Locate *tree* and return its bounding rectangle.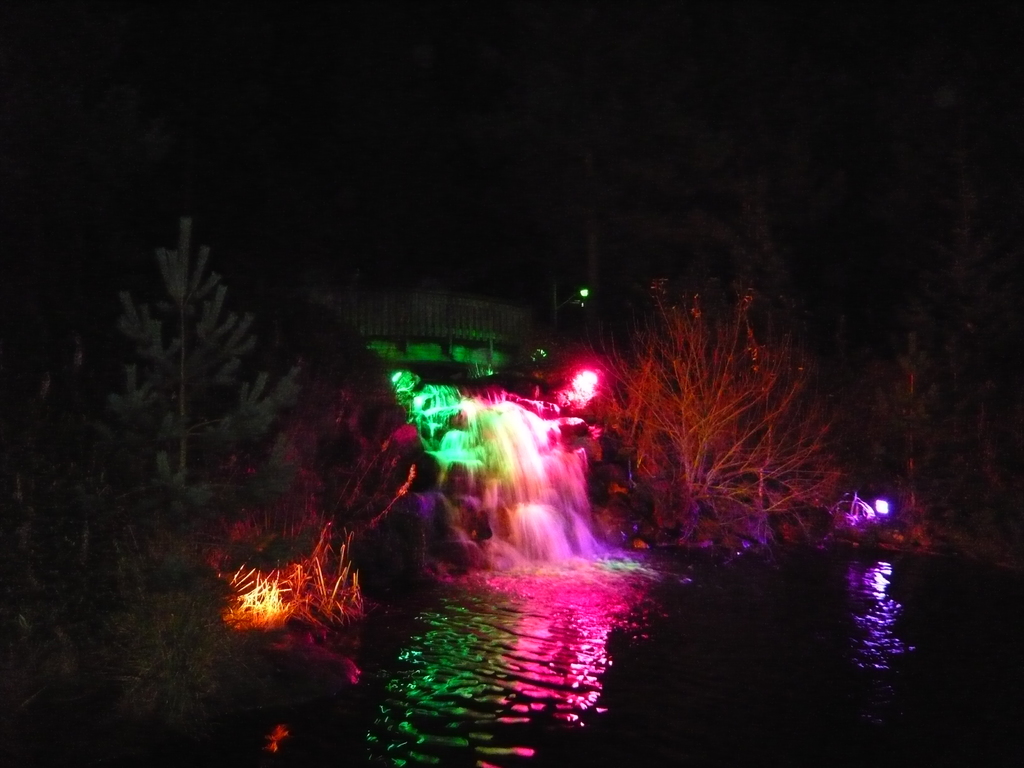
BBox(18, 347, 432, 658).
